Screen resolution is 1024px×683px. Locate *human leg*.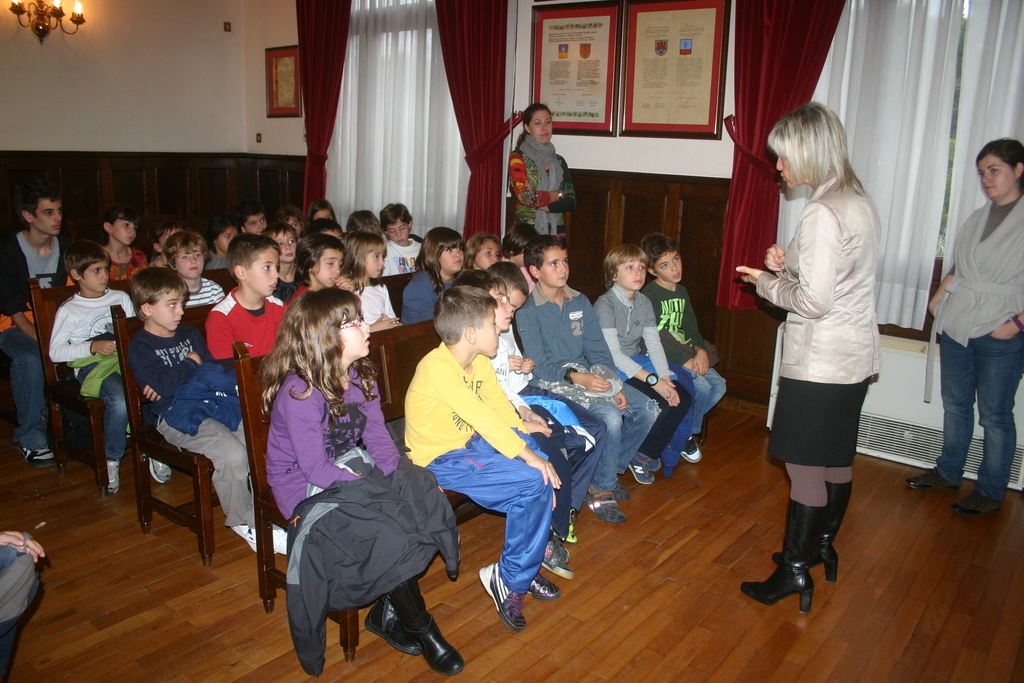
pyautogui.locateOnScreen(703, 366, 726, 415).
